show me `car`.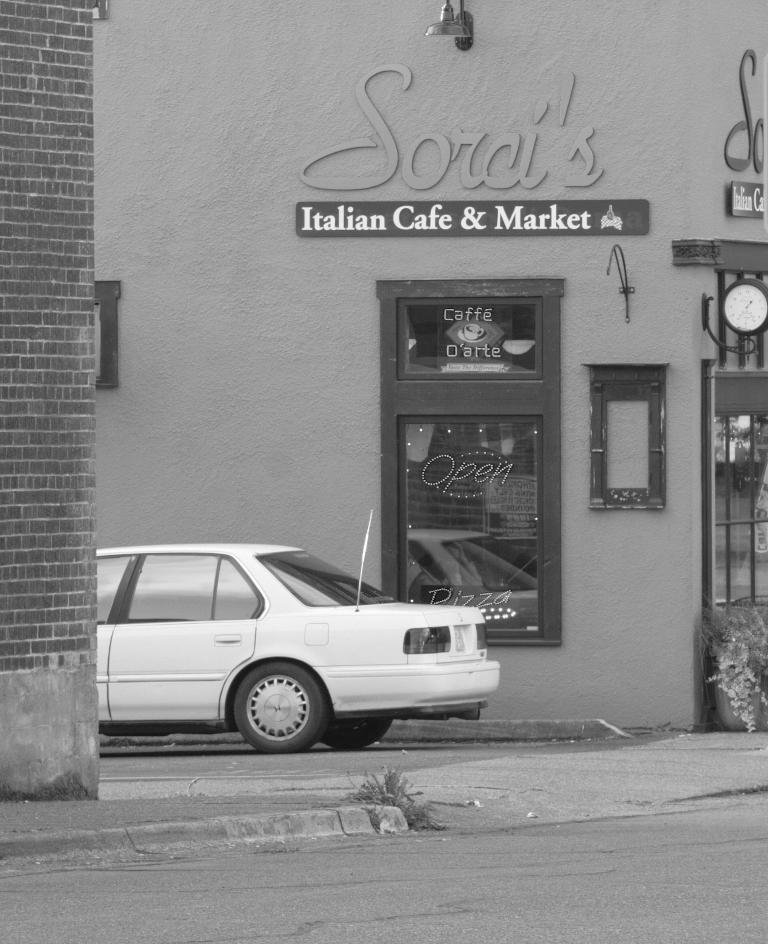
`car` is here: BBox(95, 511, 504, 758).
